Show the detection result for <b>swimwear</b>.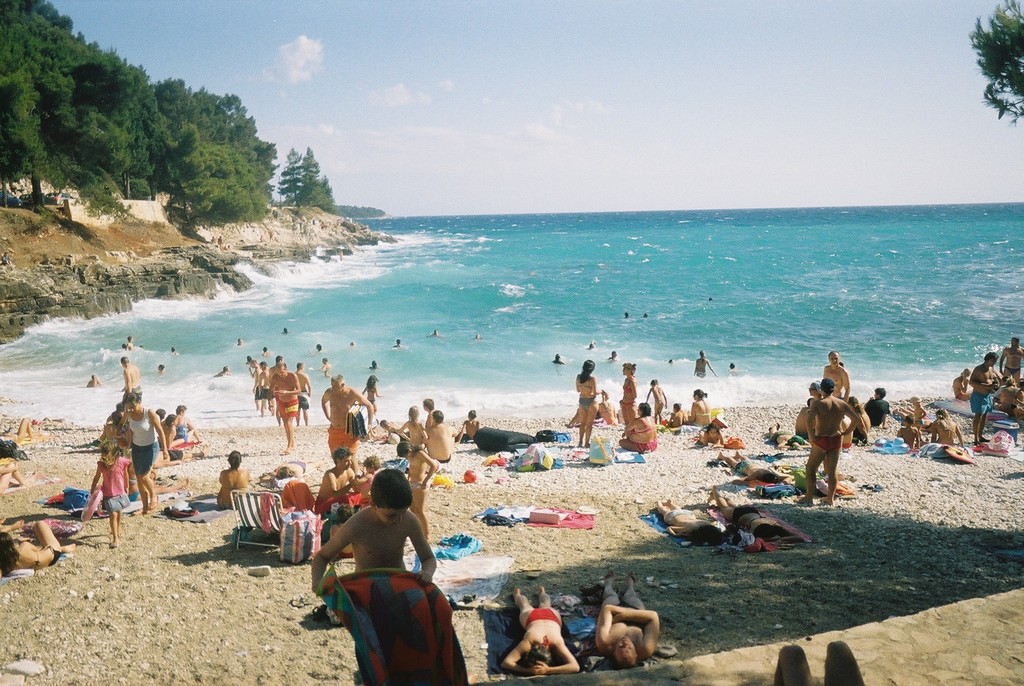
select_region(298, 390, 311, 410).
